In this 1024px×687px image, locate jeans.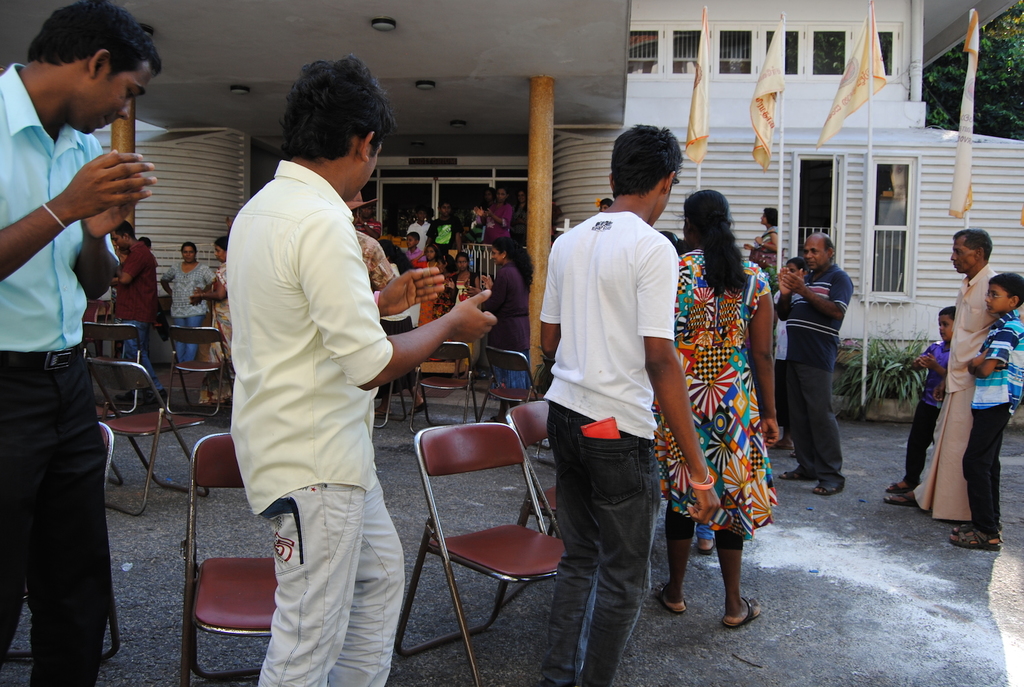
Bounding box: [904,398,933,485].
